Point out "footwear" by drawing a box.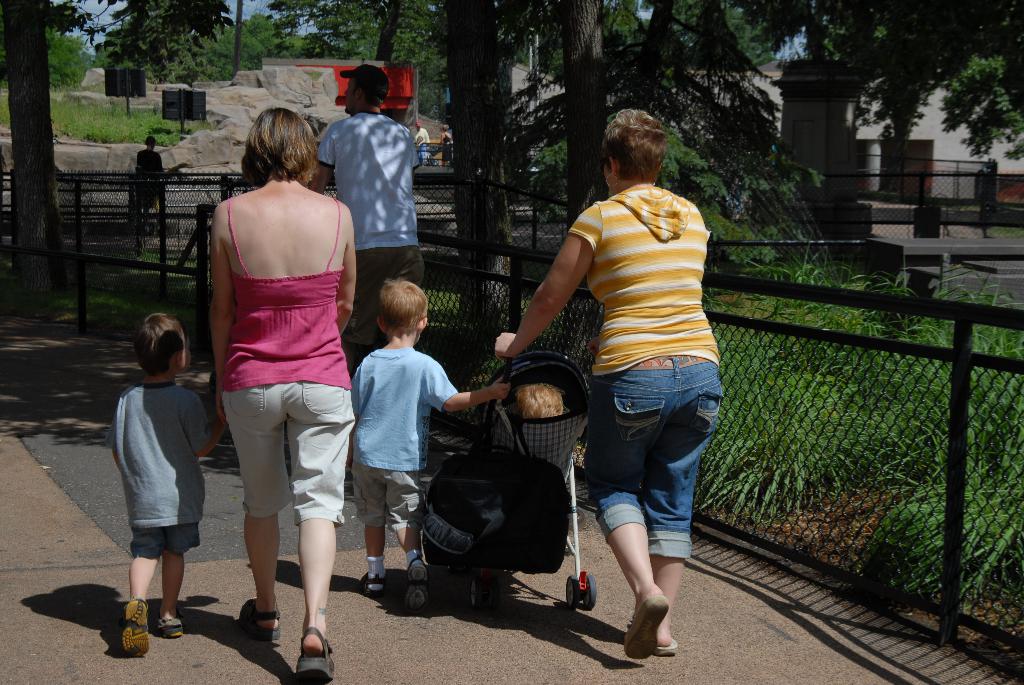
(656,638,676,654).
